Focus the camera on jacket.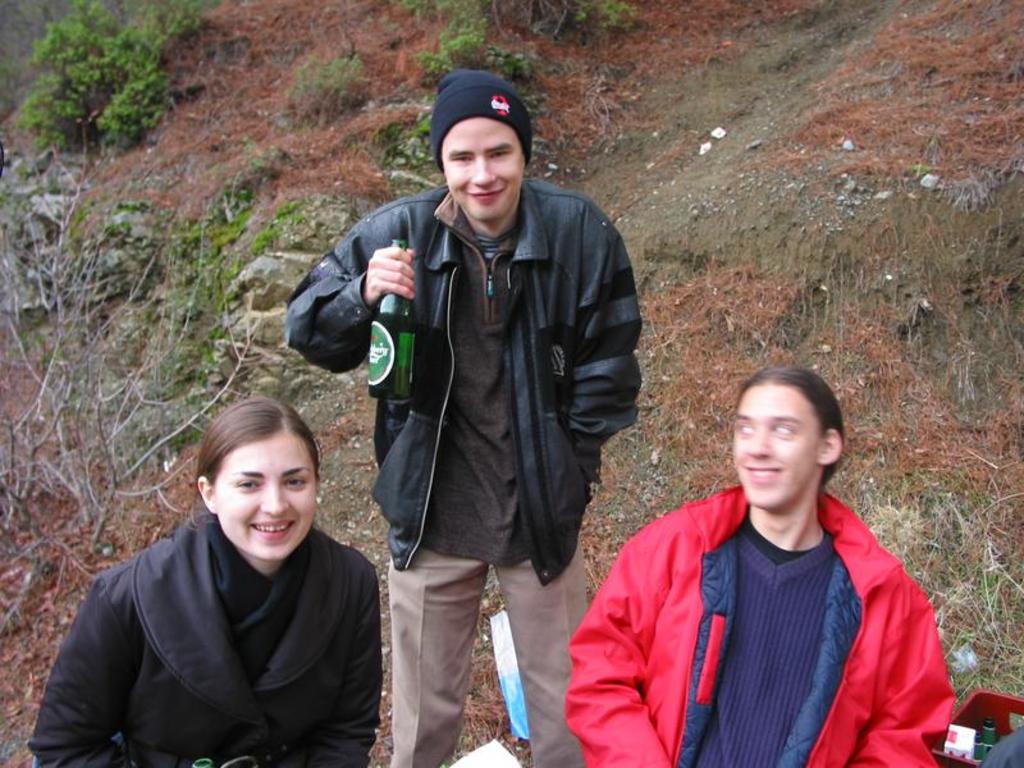
Focus region: 334,92,636,566.
